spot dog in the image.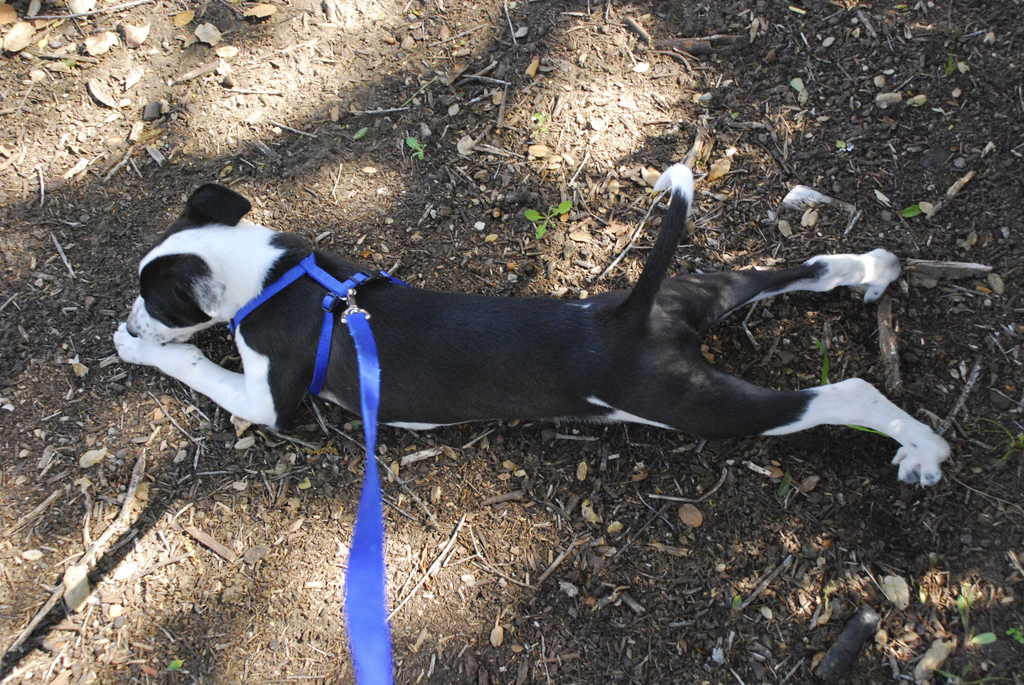
dog found at 112,161,954,491.
